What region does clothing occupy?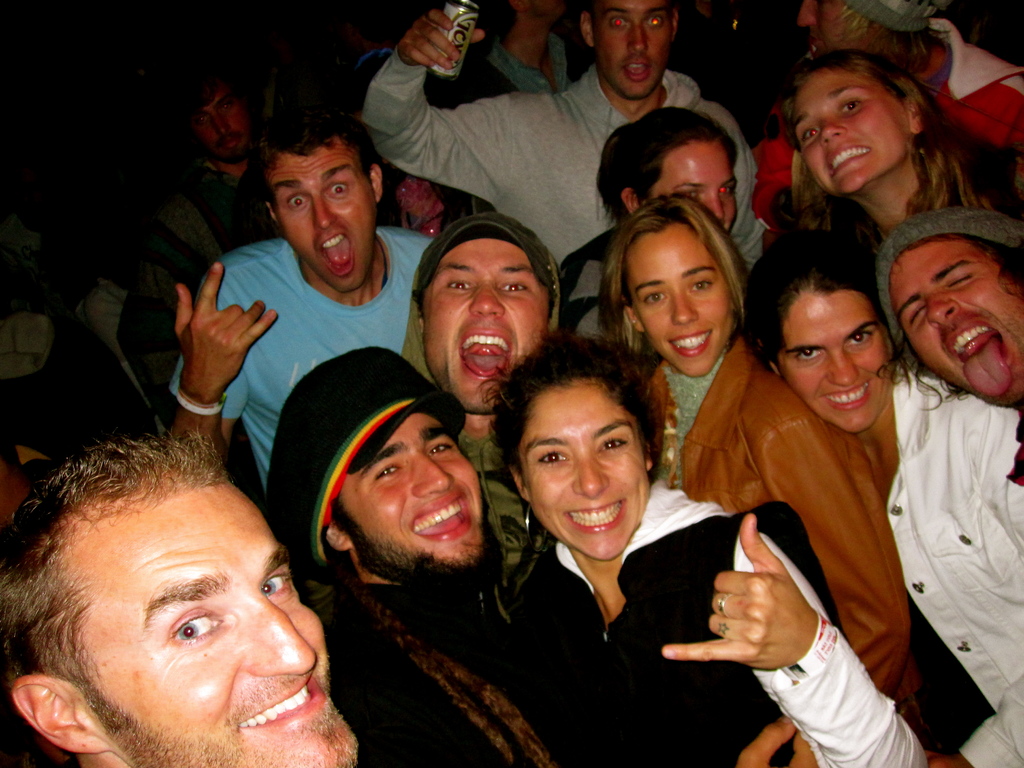
[882,373,1023,764].
